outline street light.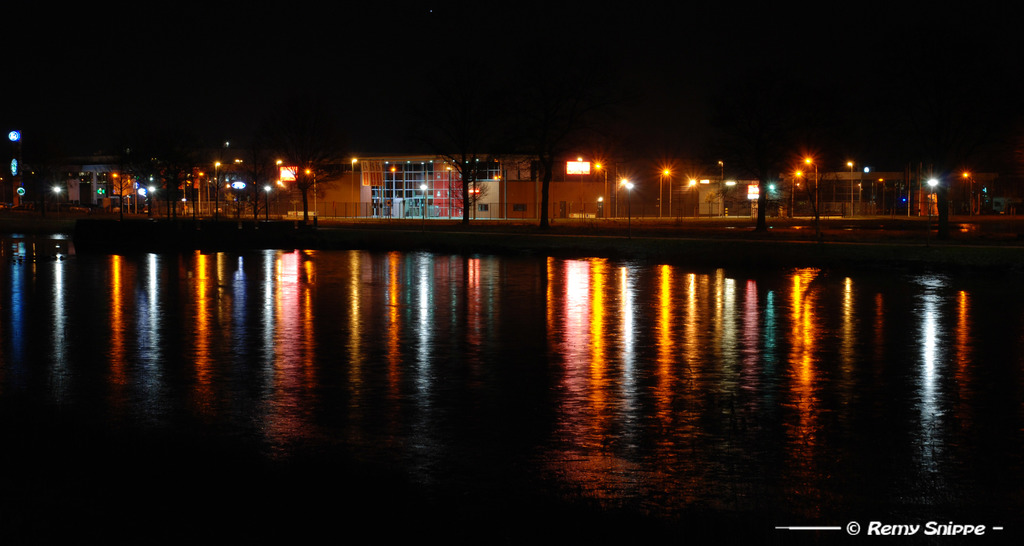
Outline: bbox=(790, 169, 805, 224).
